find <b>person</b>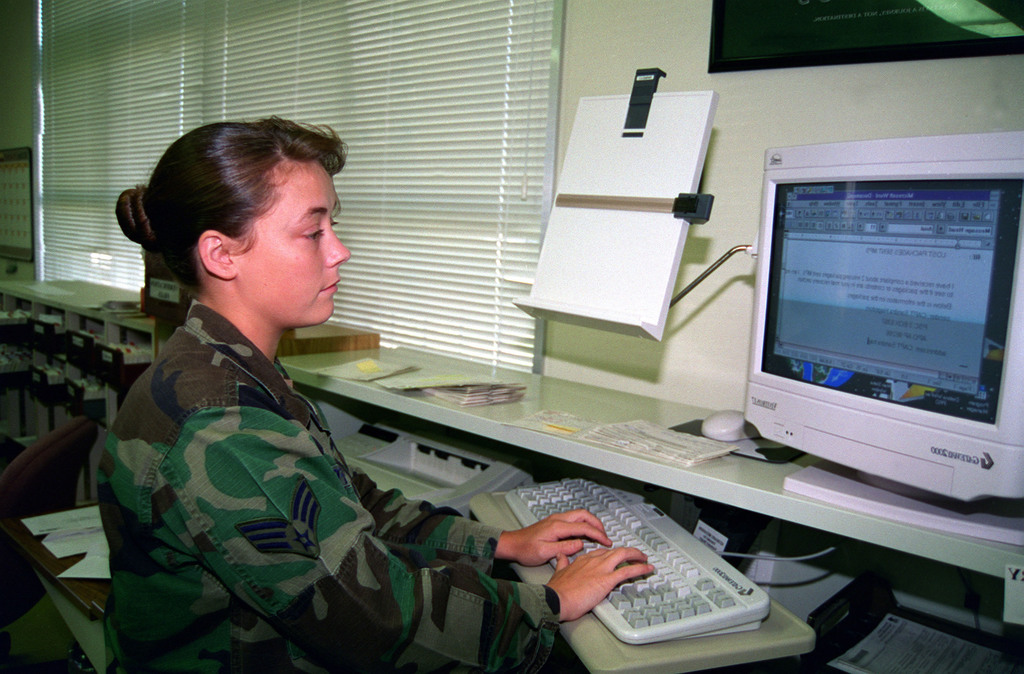
rect(165, 109, 532, 659)
